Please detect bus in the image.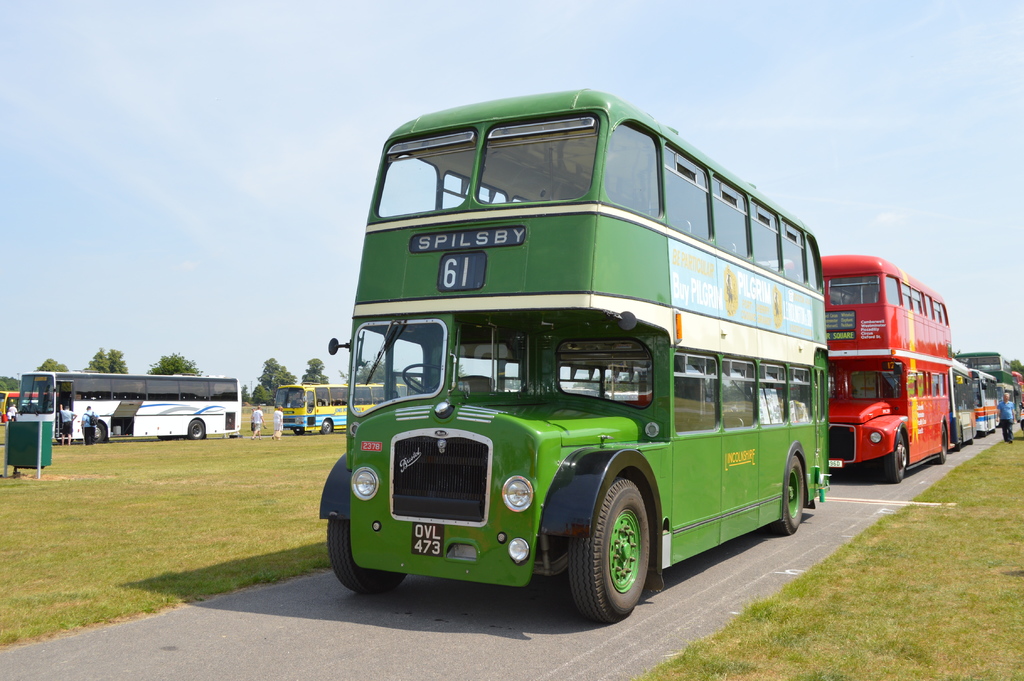
[277, 381, 410, 438].
